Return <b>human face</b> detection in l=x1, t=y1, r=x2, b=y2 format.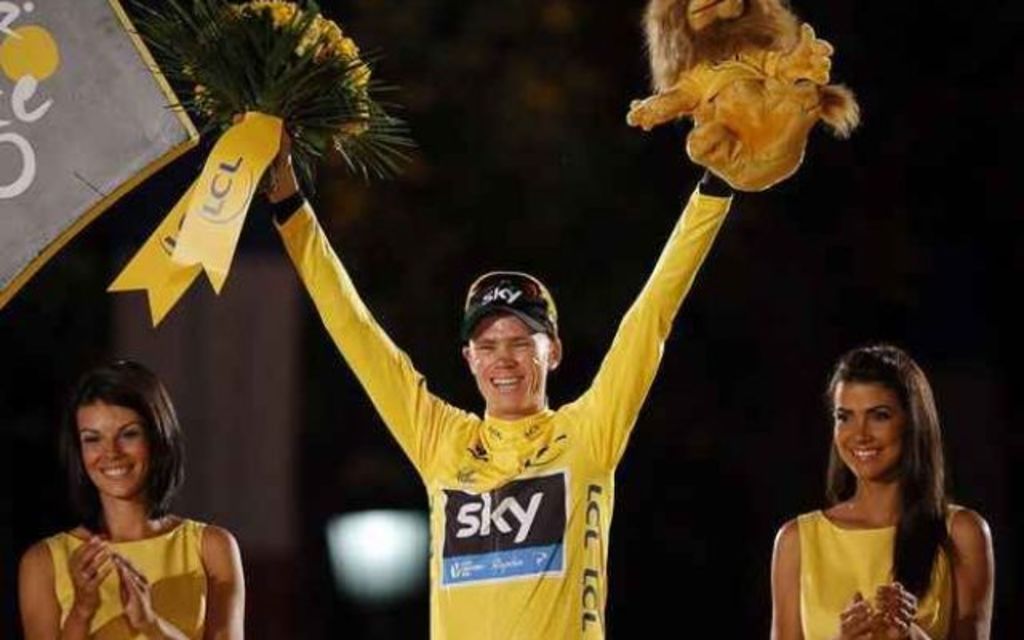
l=835, t=374, r=907, b=475.
